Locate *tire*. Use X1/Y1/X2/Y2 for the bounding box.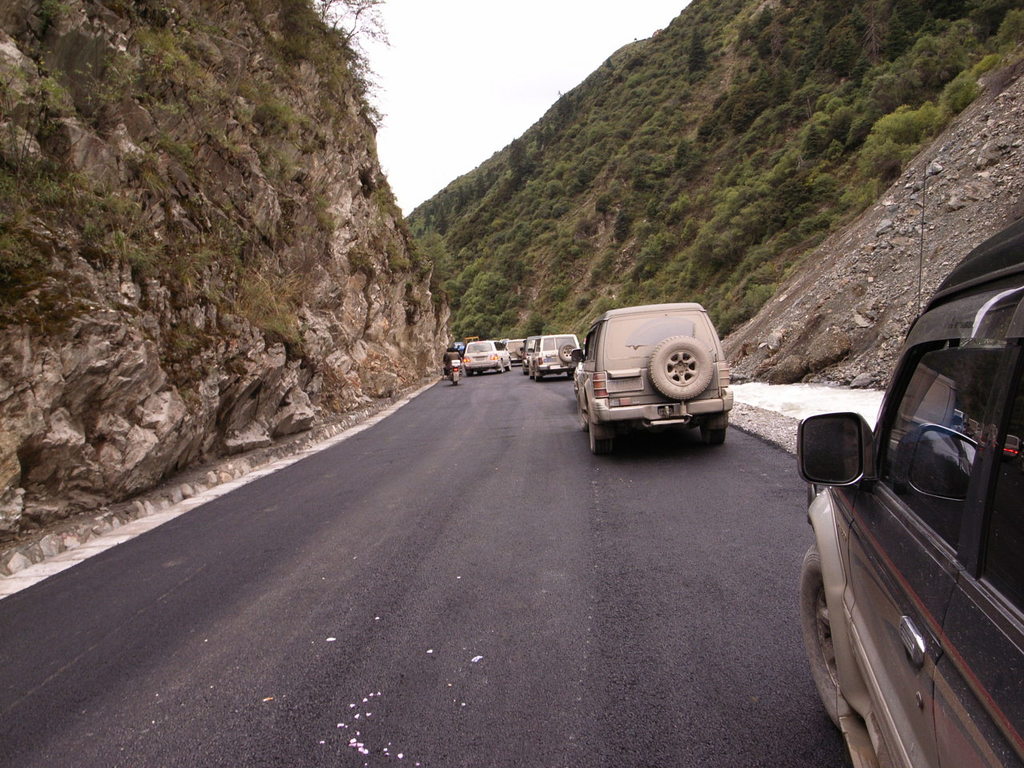
797/547/838/726.
